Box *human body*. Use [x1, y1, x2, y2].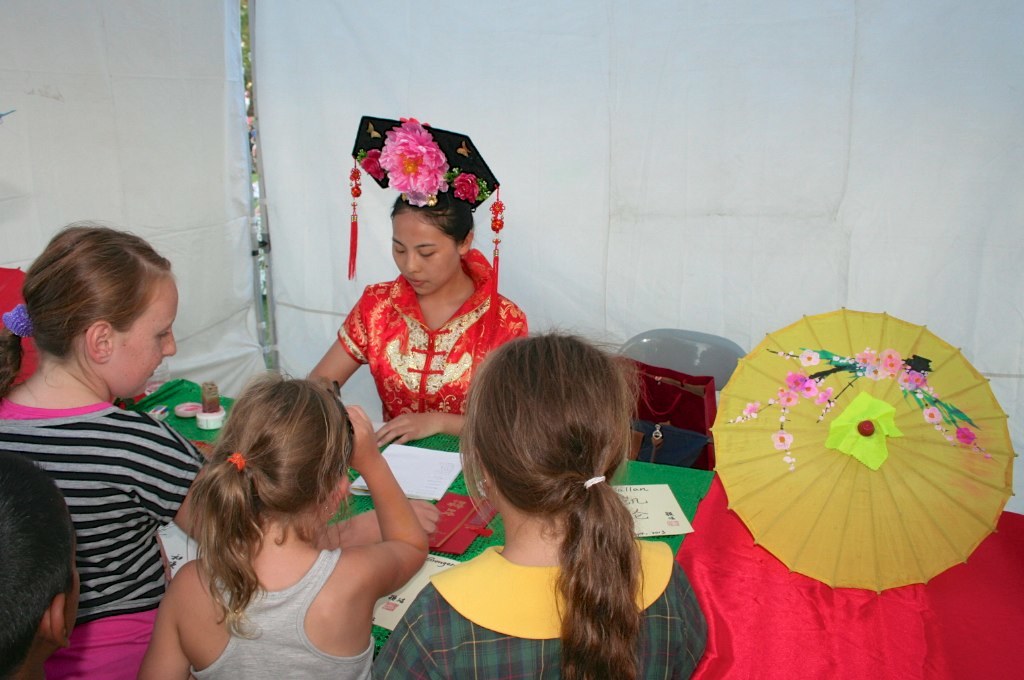
[368, 546, 710, 679].
